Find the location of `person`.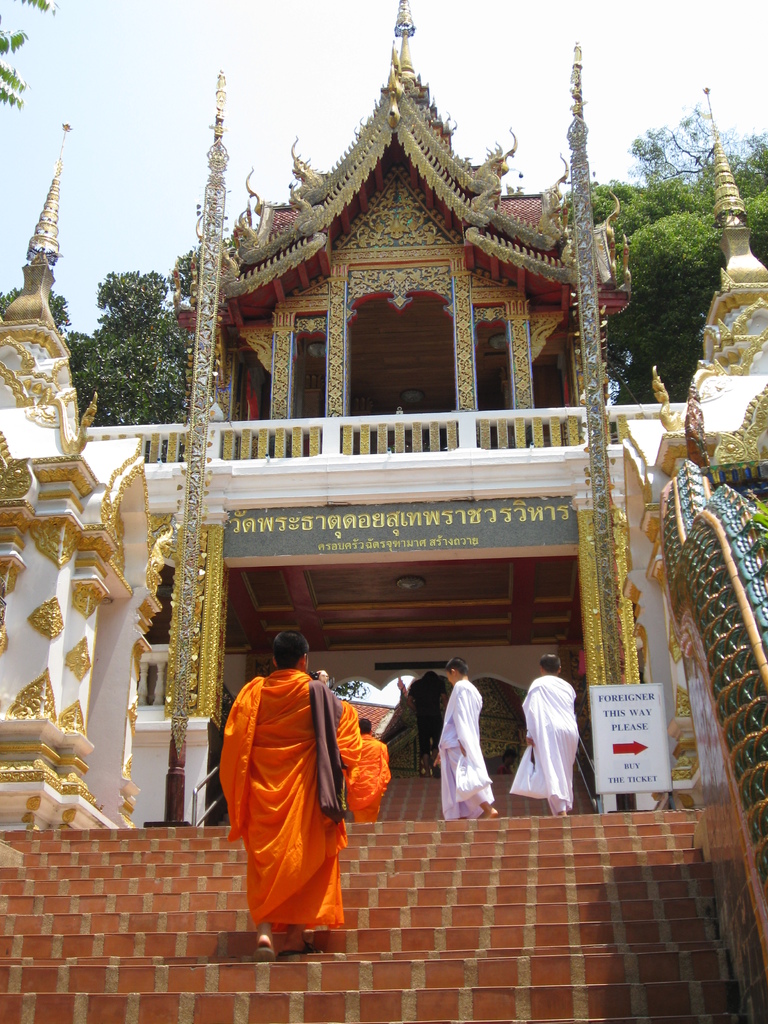
Location: (424,653,502,825).
